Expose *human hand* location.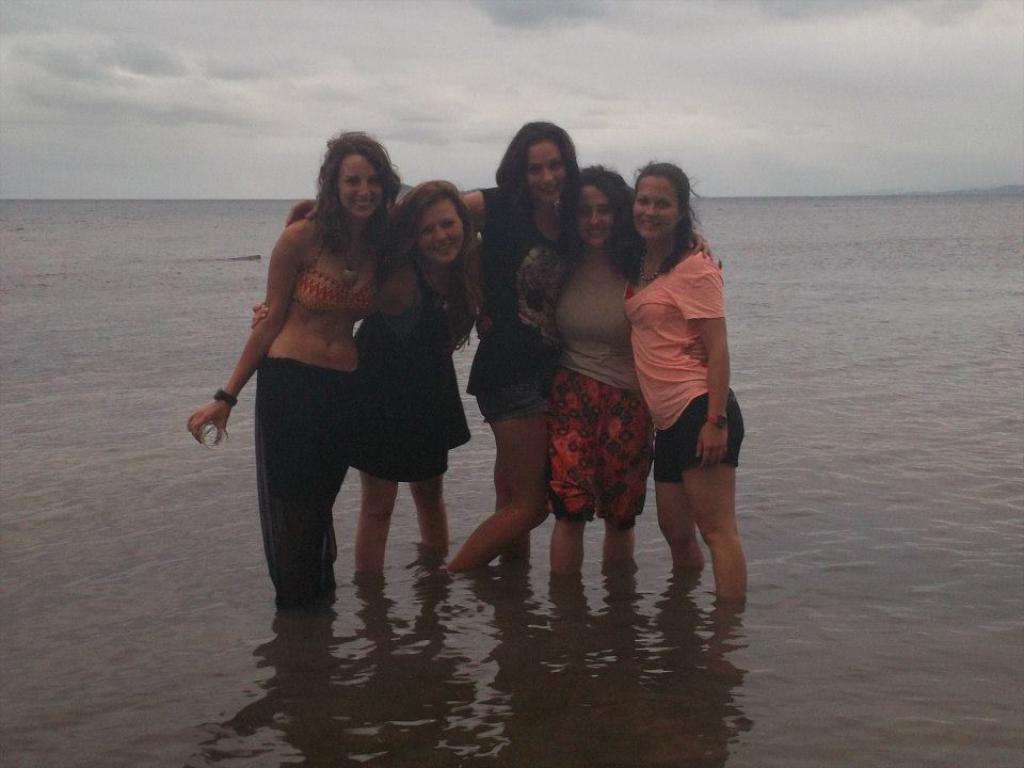
Exposed at crop(250, 299, 269, 329).
